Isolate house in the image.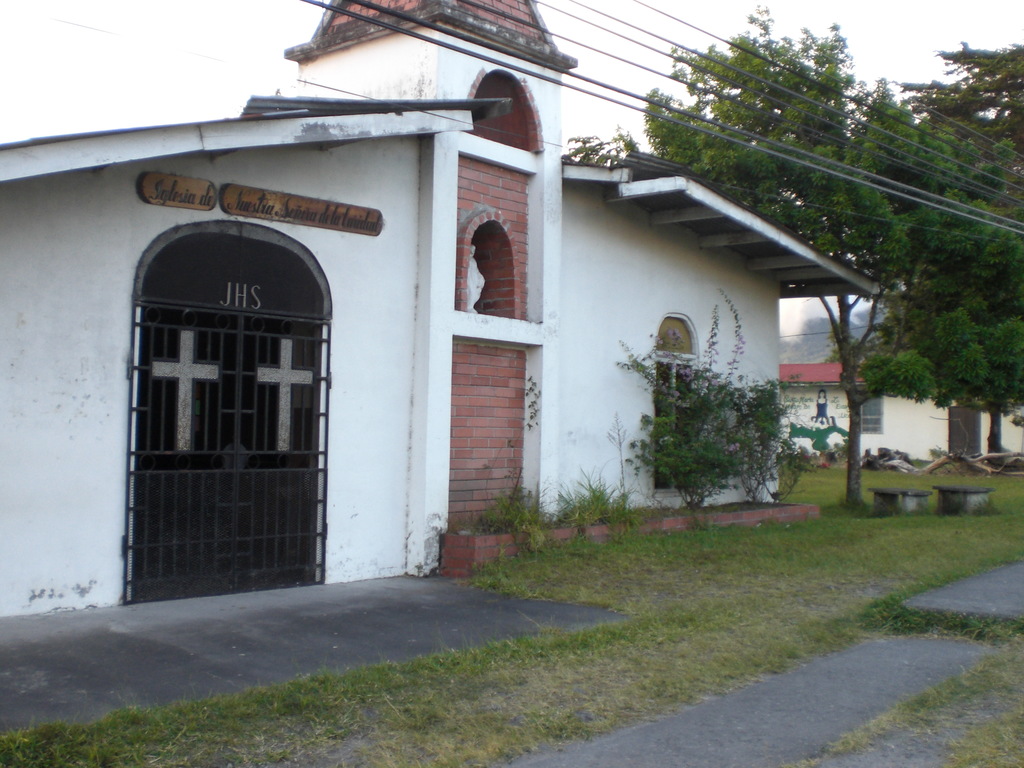
Isolated region: l=3, t=0, r=889, b=636.
